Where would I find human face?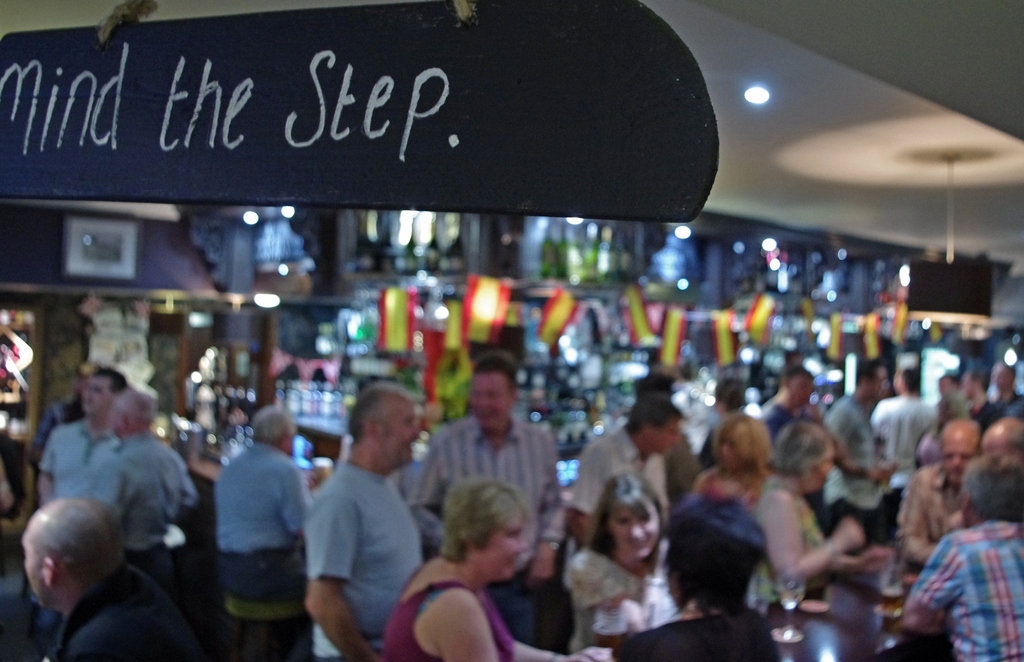
At [left=83, top=372, right=112, bottom=412].
